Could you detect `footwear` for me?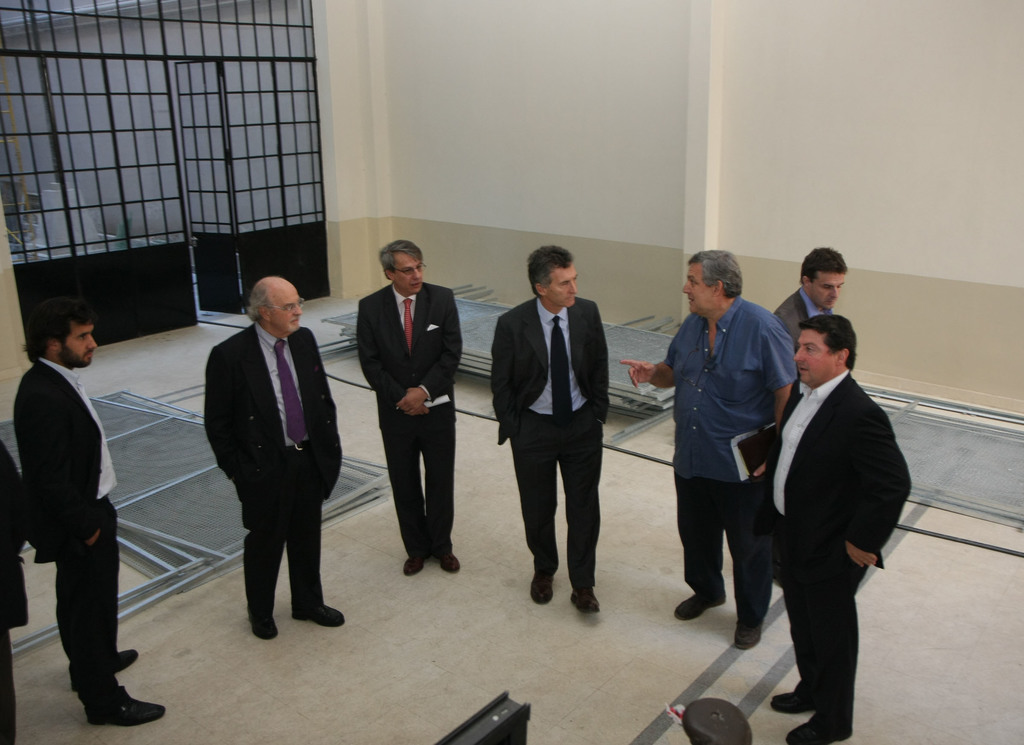
Detection result: detection(771, 686, 820, 711).
